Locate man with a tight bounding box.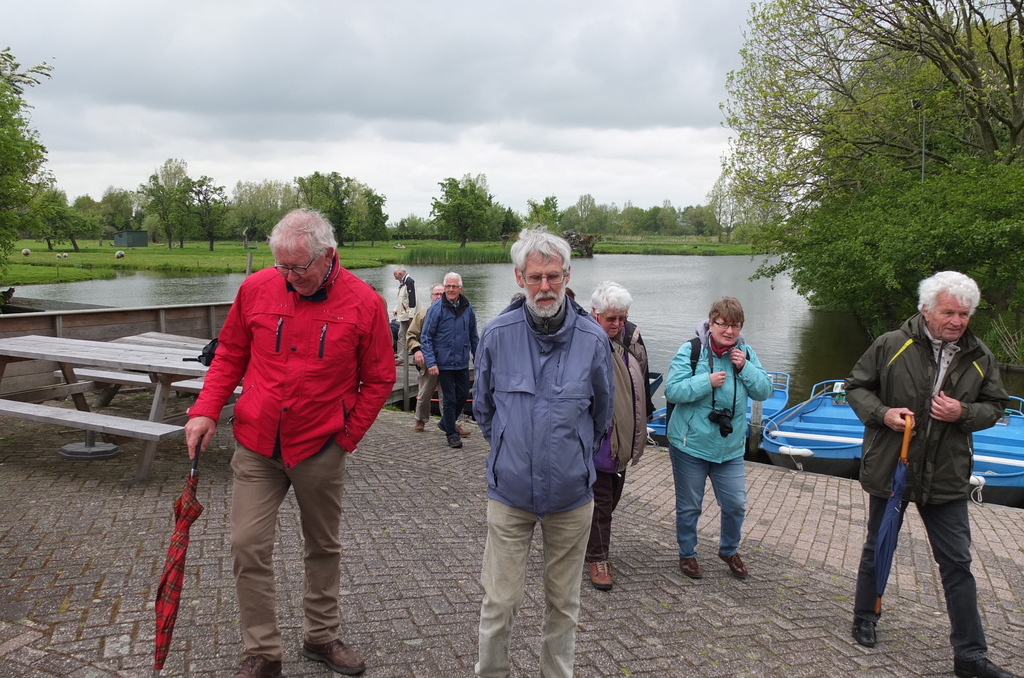
(x1=835, y1=254, x2=1011, y2=669).
